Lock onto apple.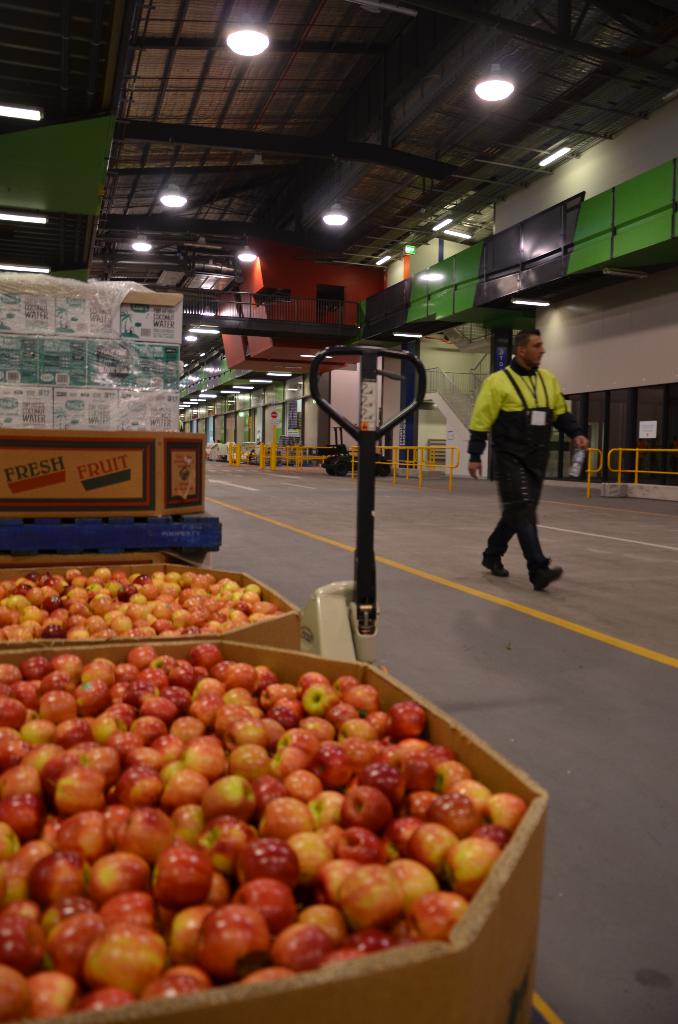
Locked: 83 921 163 996.
